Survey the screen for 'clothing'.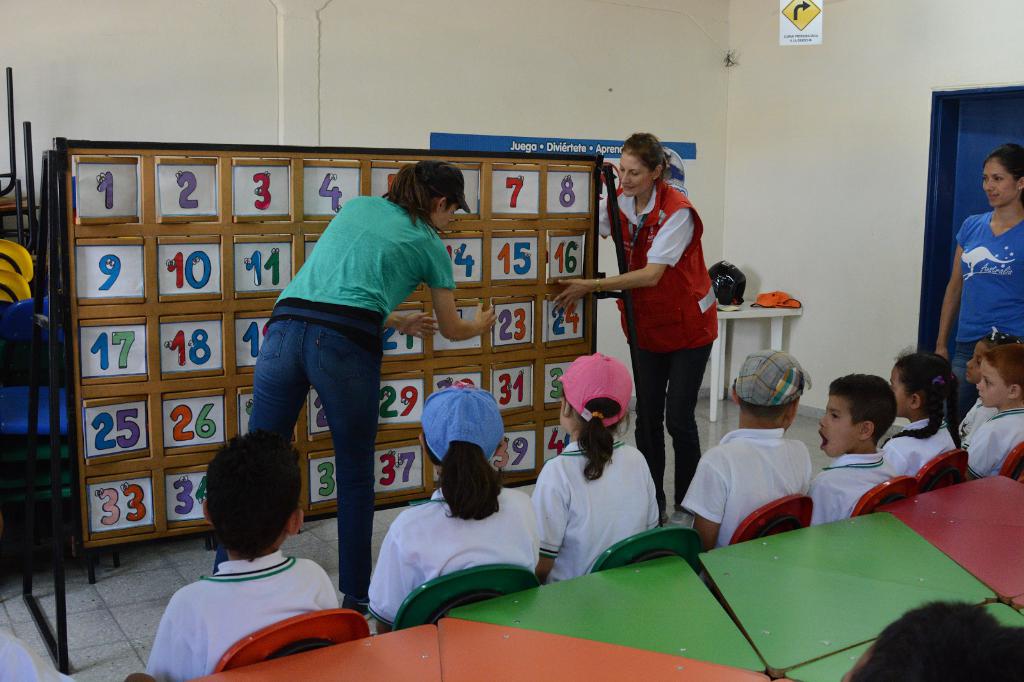
Survey found: [531, 441, 662, 582].
